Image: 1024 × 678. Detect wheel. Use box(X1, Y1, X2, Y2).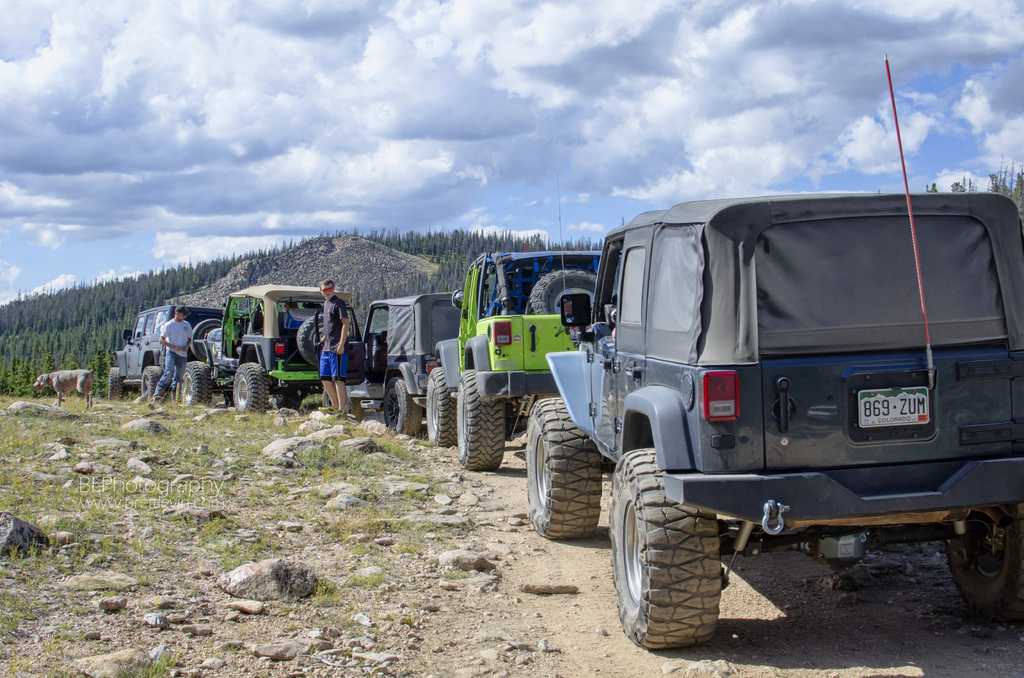
box(382, 373, 426, 435).
